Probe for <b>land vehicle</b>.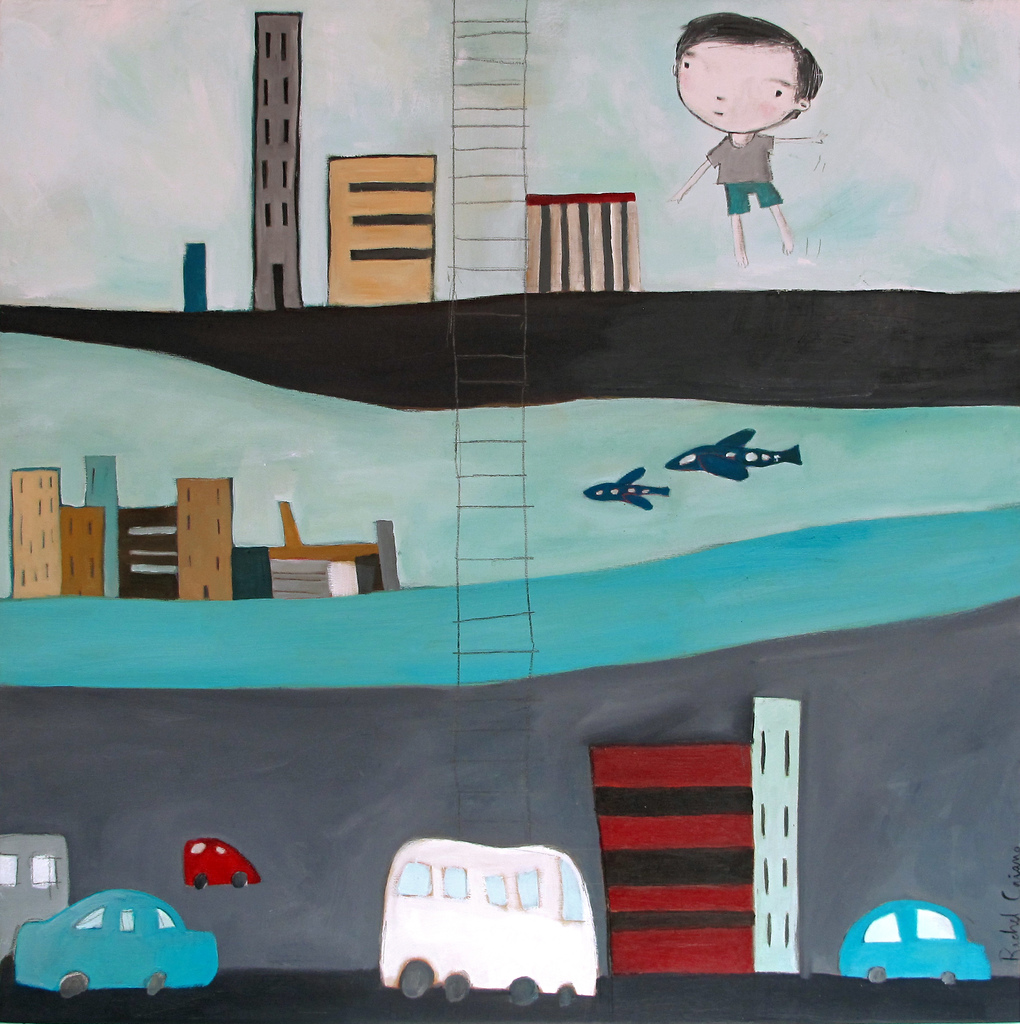
Probe result: <region>0, 831, 72, 966</region>.
